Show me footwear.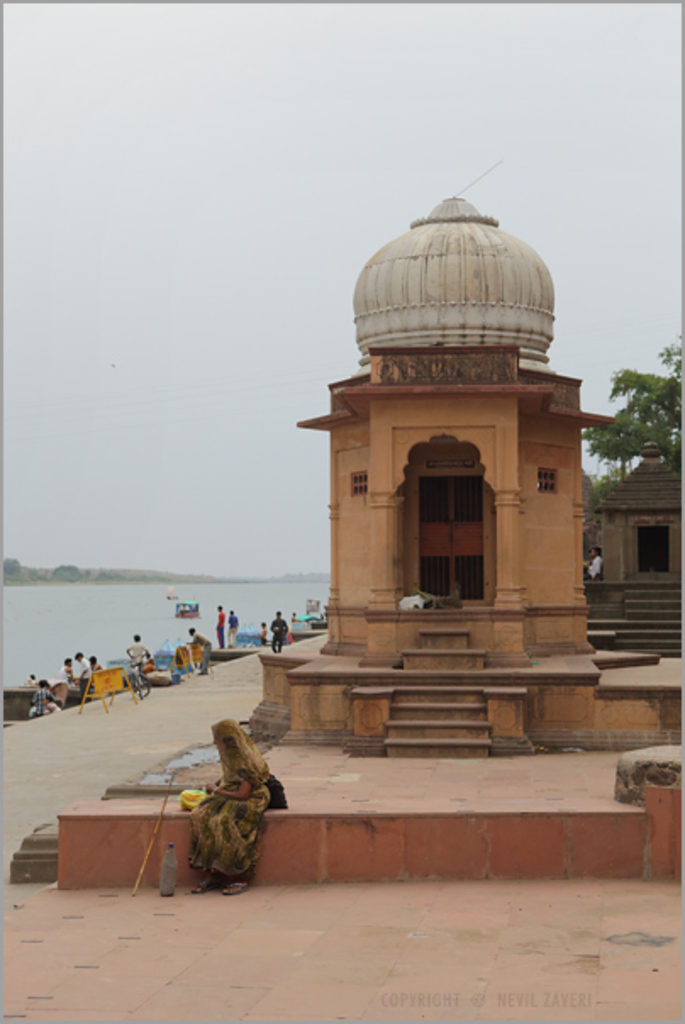
footwear is here: x1=220, y1=883, x2=249, y2=897.
